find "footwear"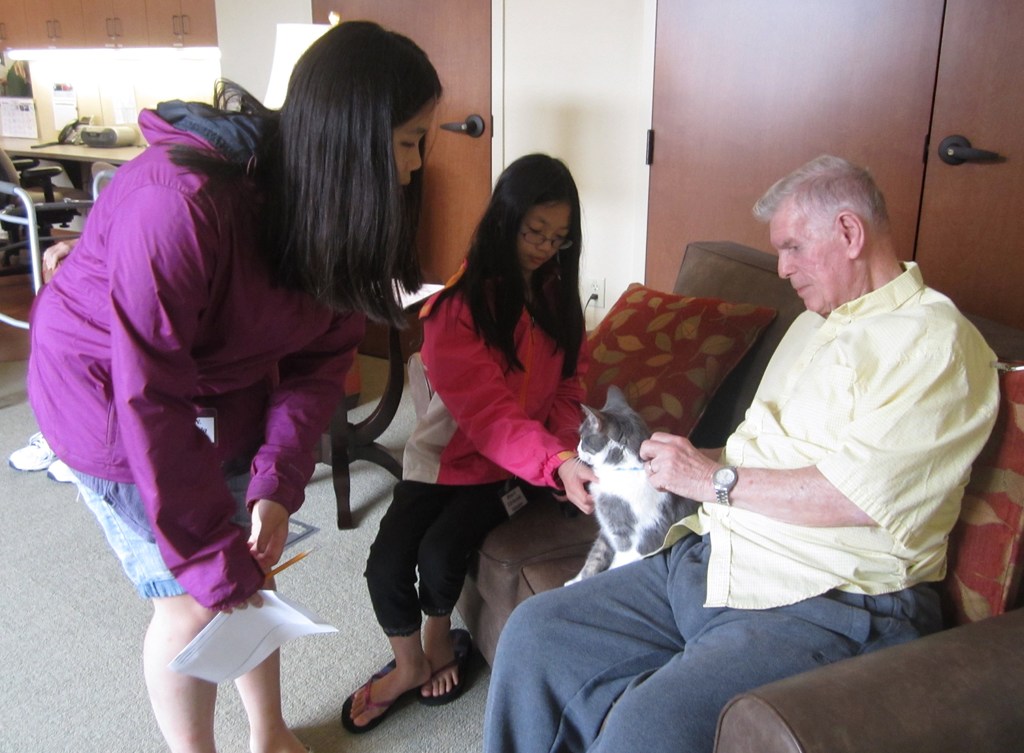
locate(340, 654, 428, 735)
